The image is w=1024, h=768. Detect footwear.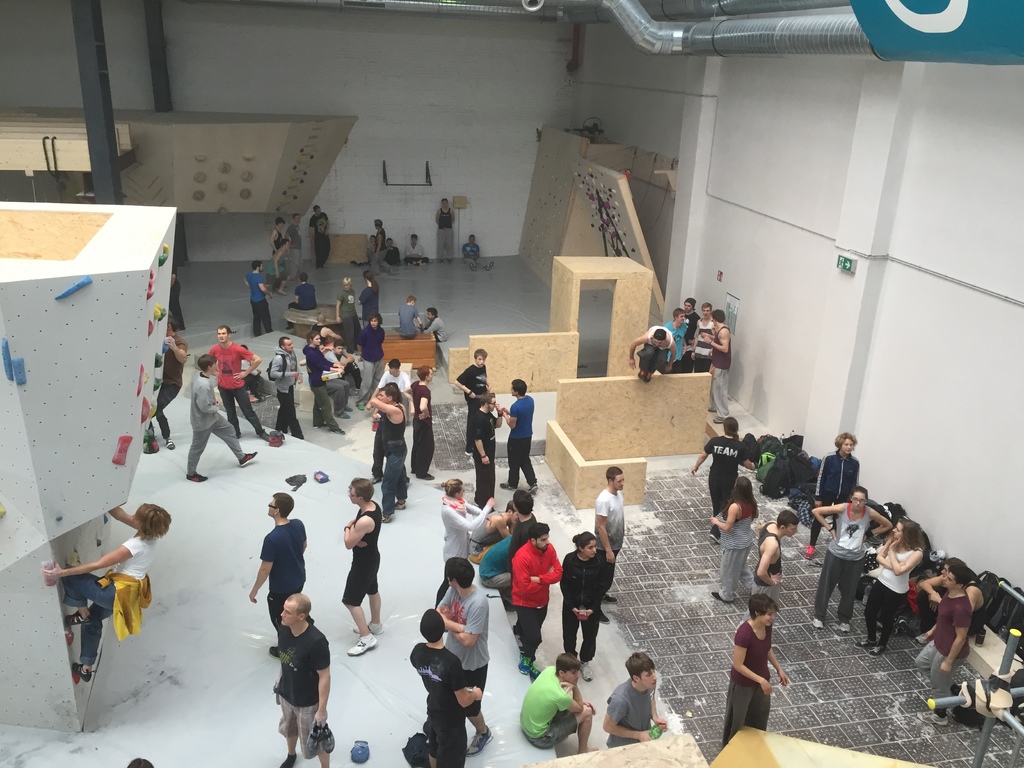
Detection: left=262, top=431, right=268, bottom=441.
